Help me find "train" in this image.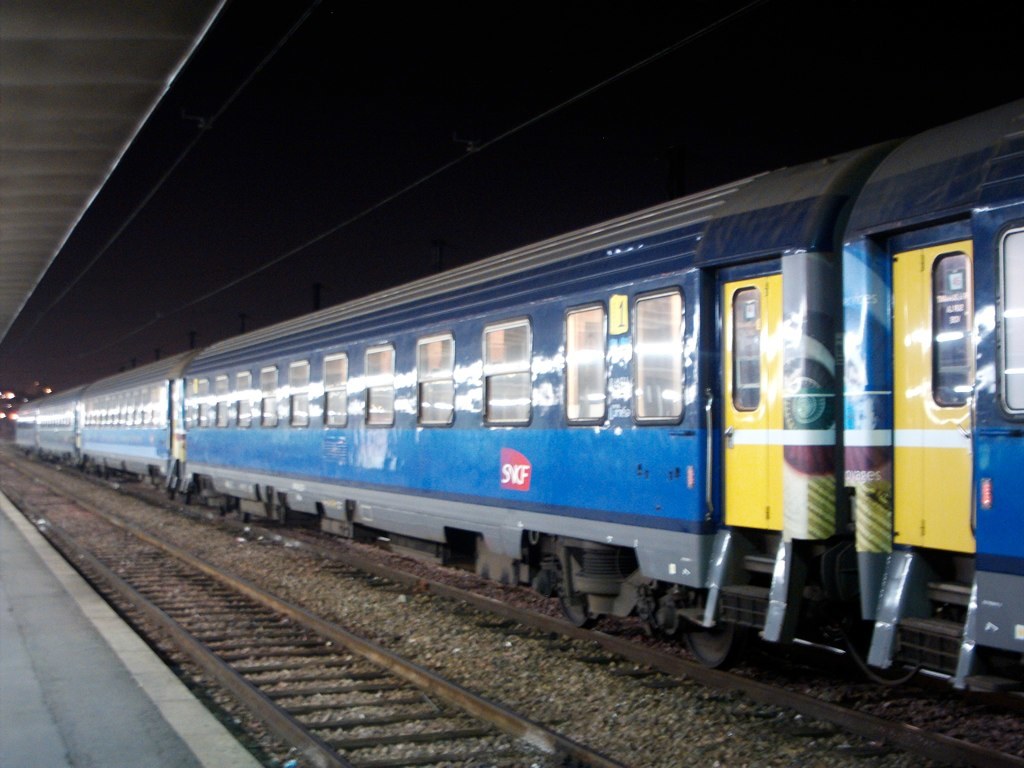
Found it: bbox=(14, 97, 1023, 691).
